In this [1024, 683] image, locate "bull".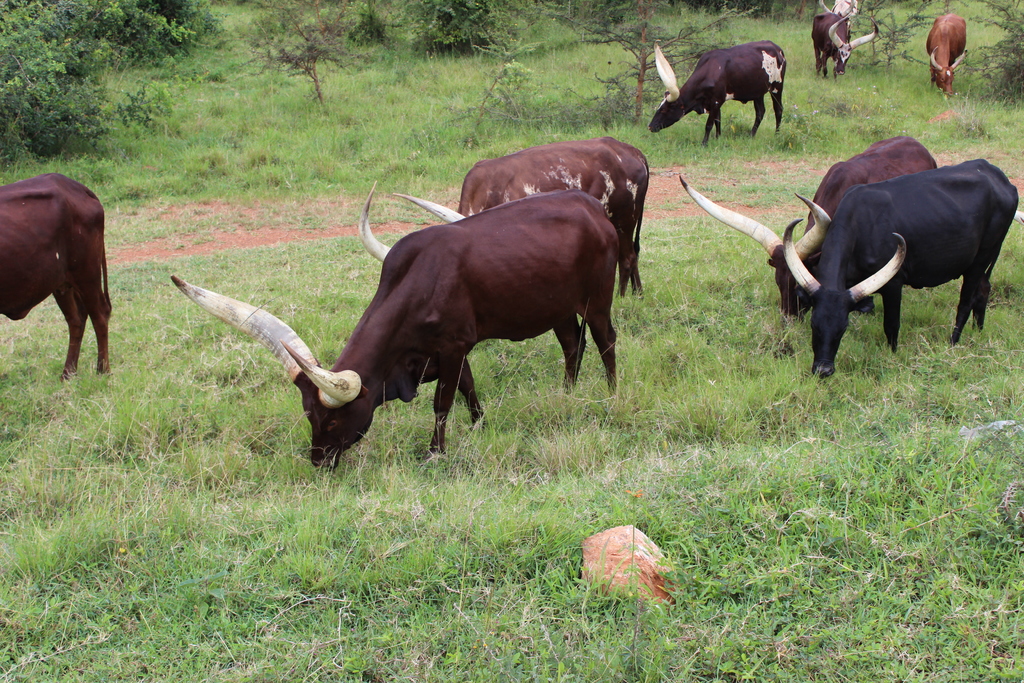
Bounding box: x1=678 y1=126 x2=945 y2=326.
